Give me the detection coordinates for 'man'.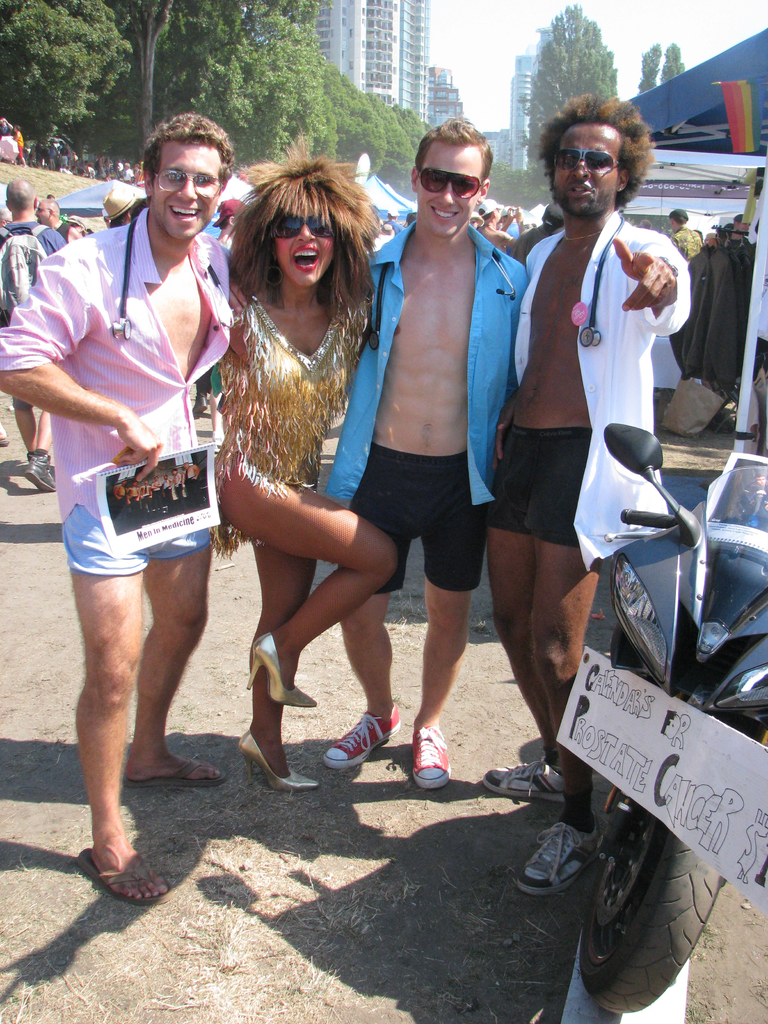
locate(320, 111, 530, 790).
